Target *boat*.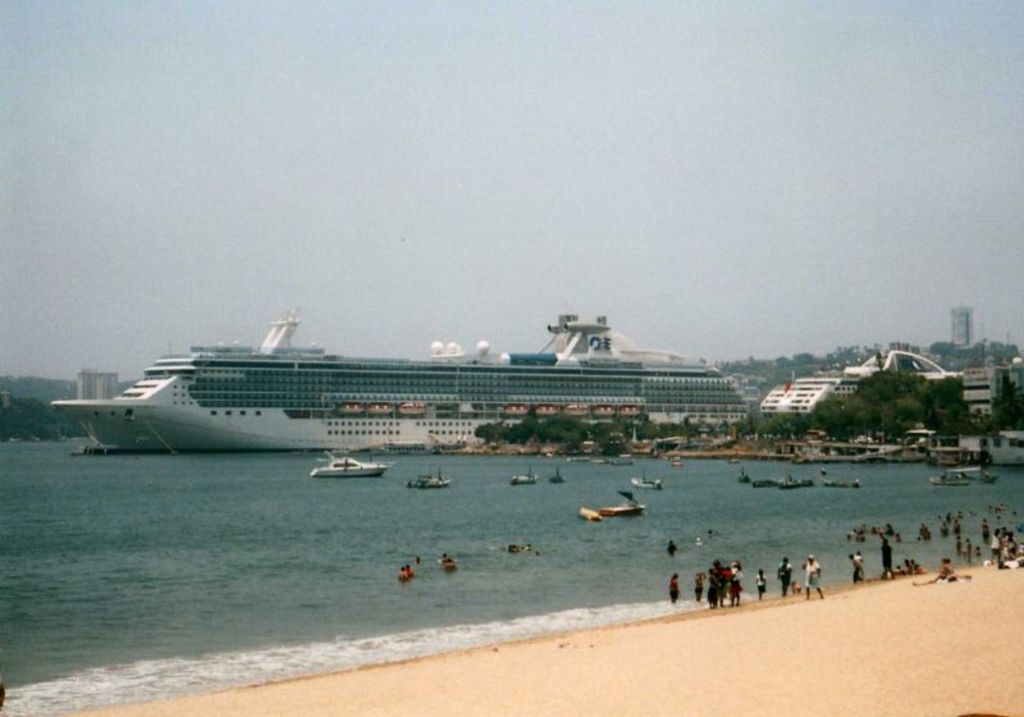
Target region: <box>933,471,973,487</box>.
